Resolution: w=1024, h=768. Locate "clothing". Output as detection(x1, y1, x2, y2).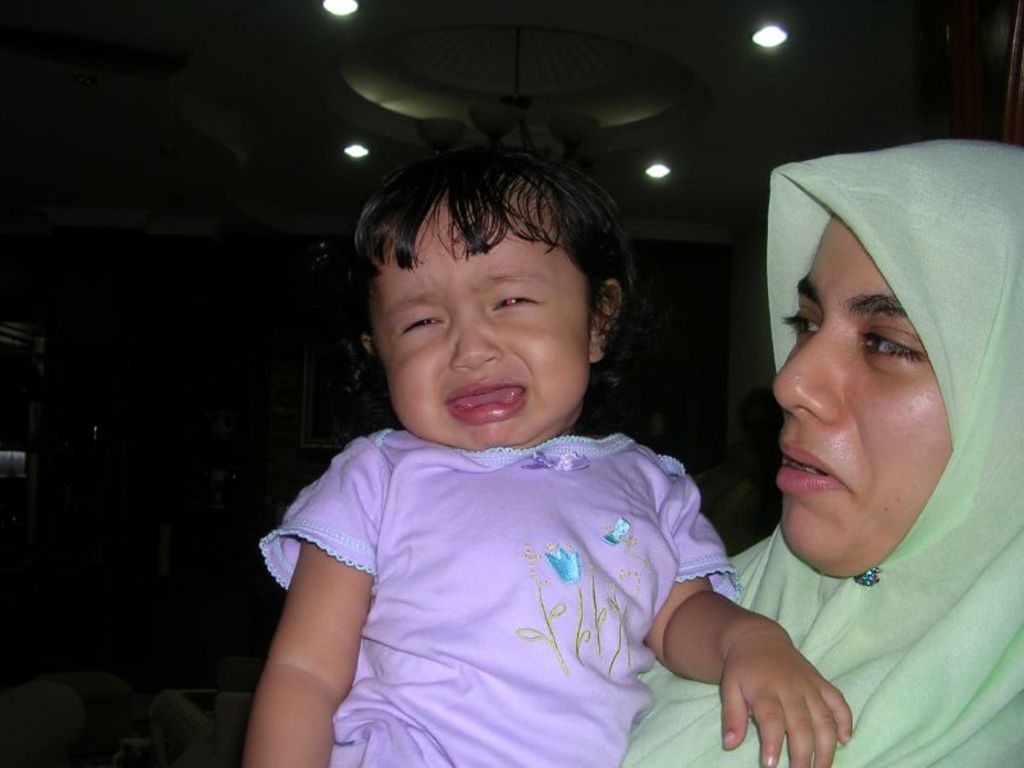
detection(614, 138, 1023, 767).
